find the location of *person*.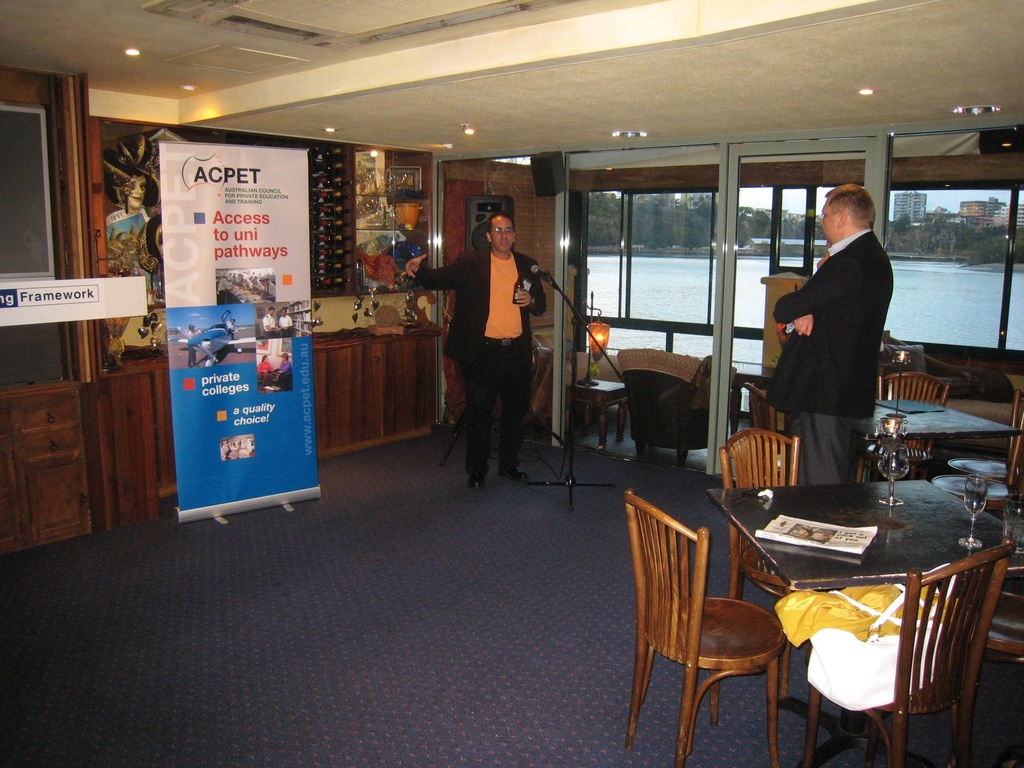
Location: detection(757, 182, 899, 482).
